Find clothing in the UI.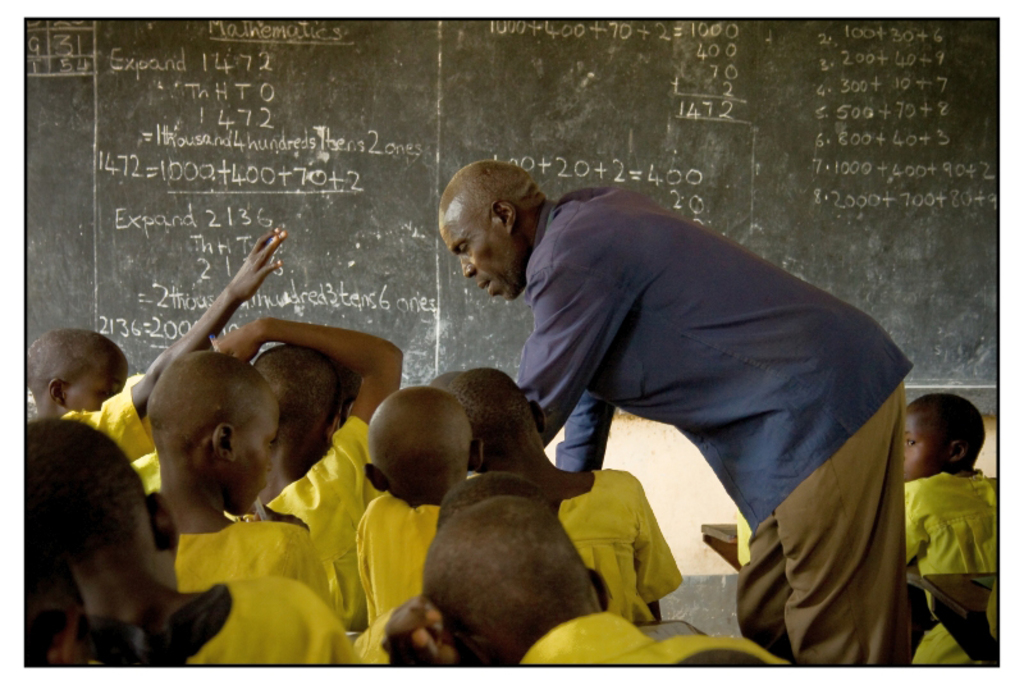
UI element at (161,588,380,667).
